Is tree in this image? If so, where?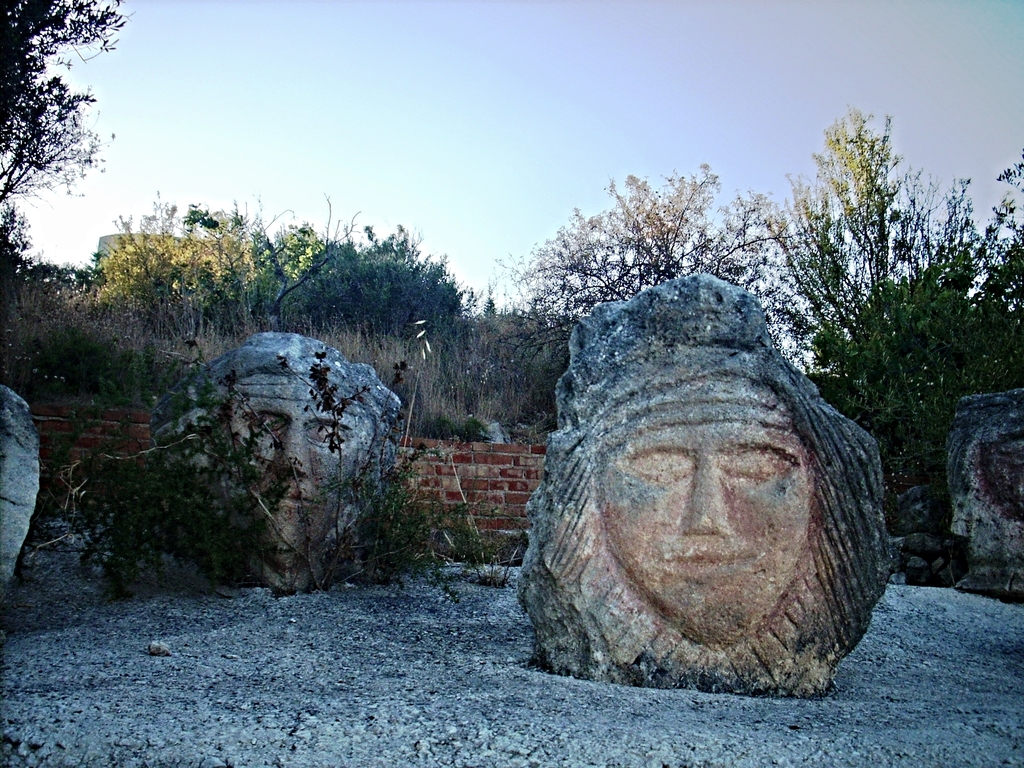
Yes, at region(0, 0, 134, 227).
